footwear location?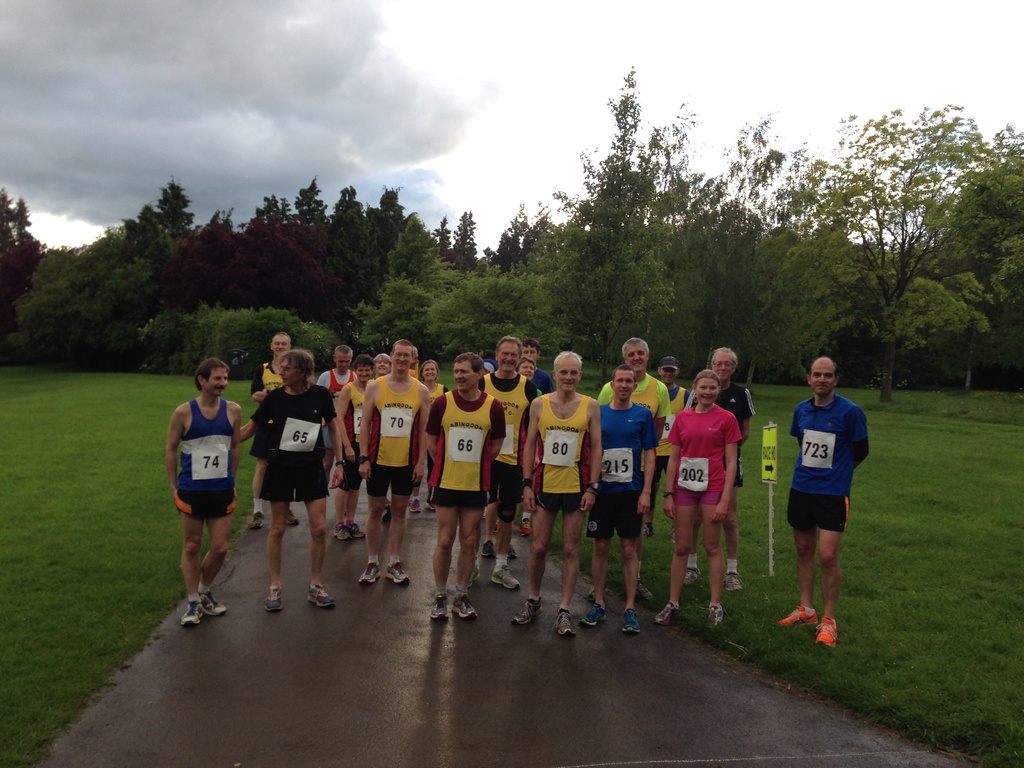
<bbox>451, 588, 475, 620</bbox>
